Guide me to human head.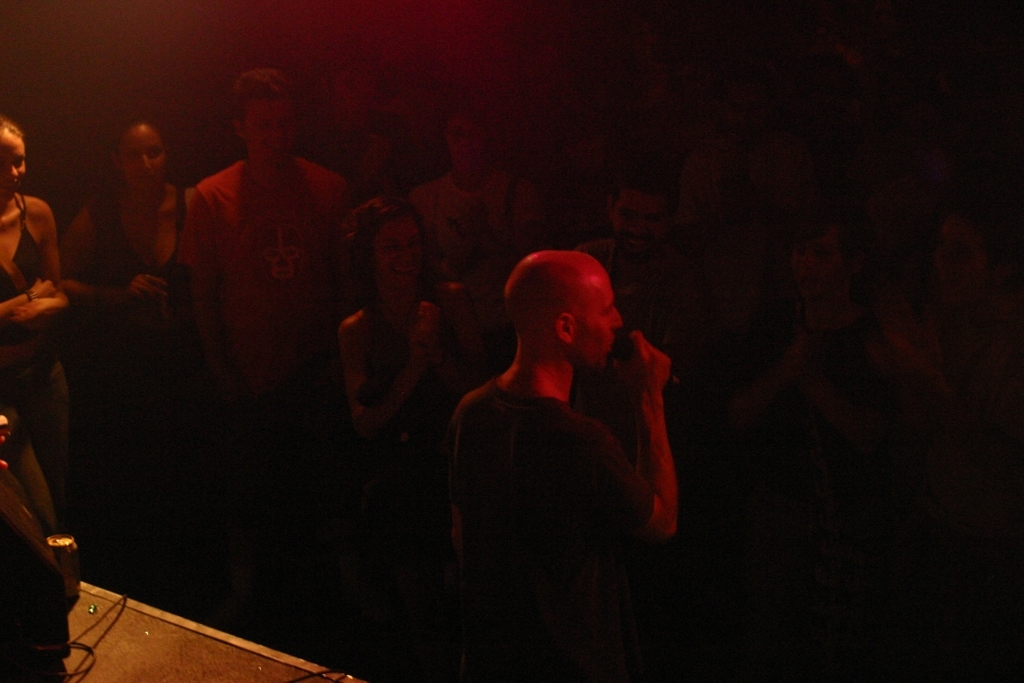
Guidance: box=[0, 118, 26, 203].
